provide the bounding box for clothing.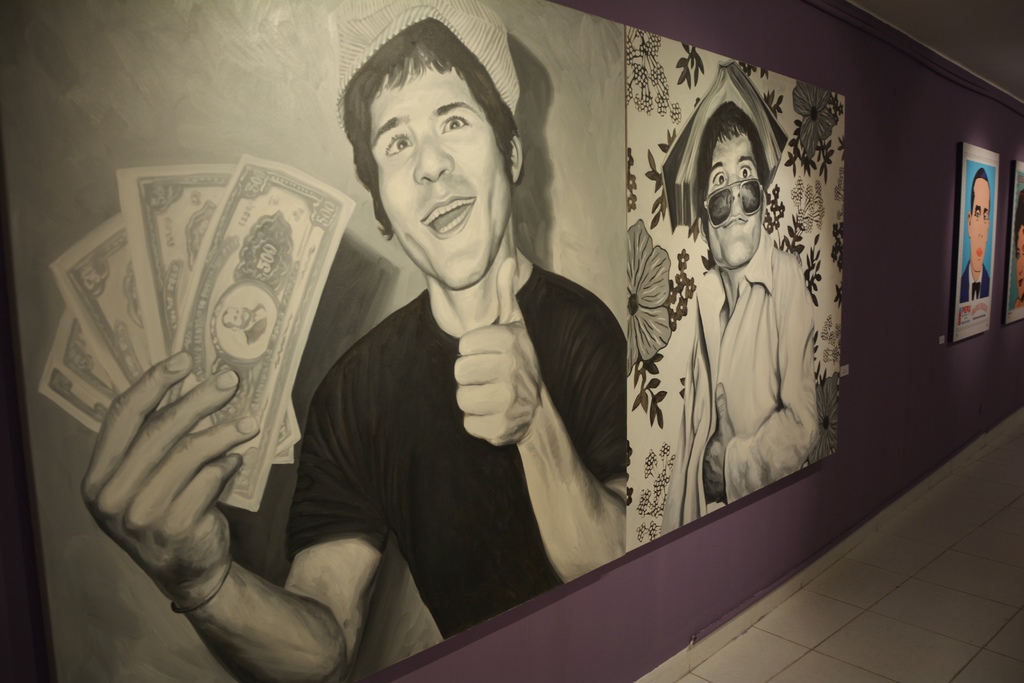
<region>665, 231, 824, 536</region>.
